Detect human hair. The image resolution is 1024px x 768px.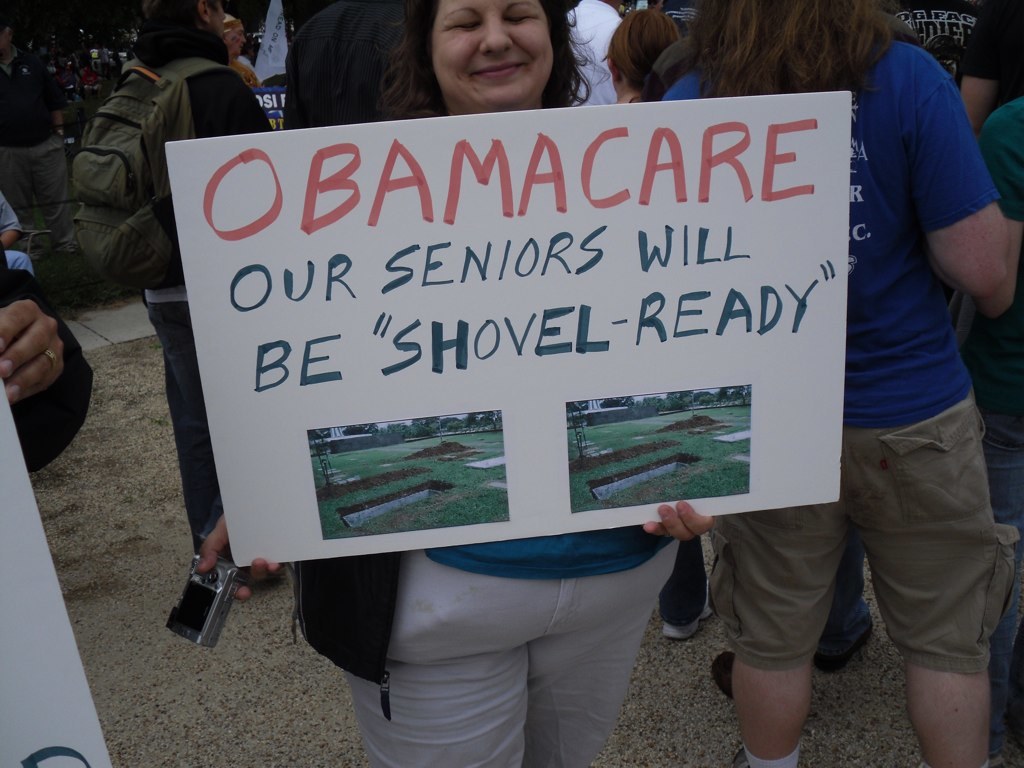
locate(604, 8, 678, 84).
